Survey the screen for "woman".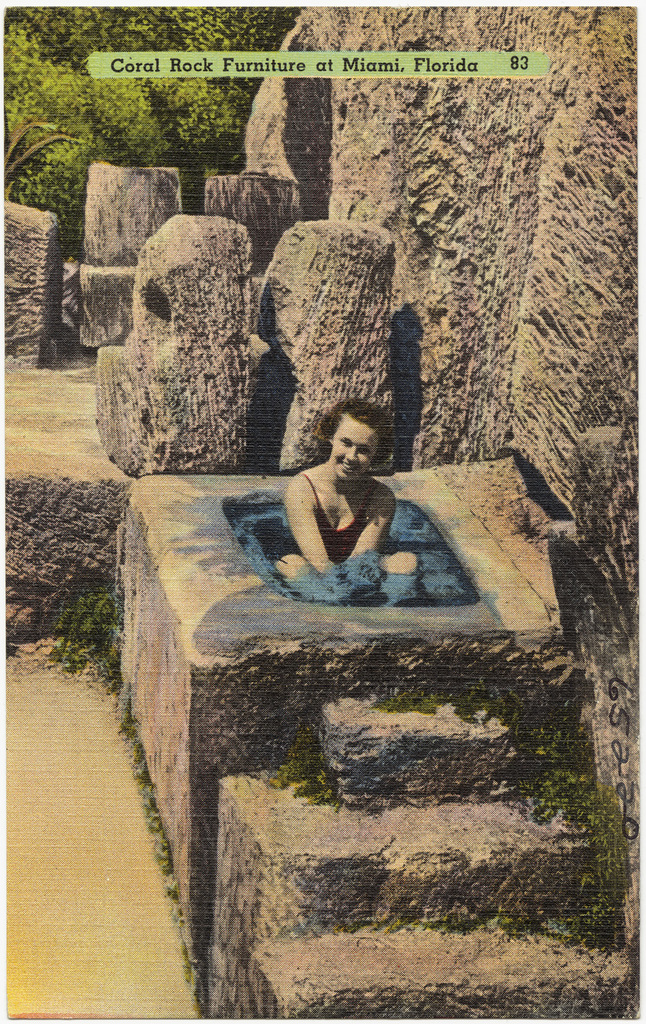
Survey found: select_region(277, 397, 419, 591).
